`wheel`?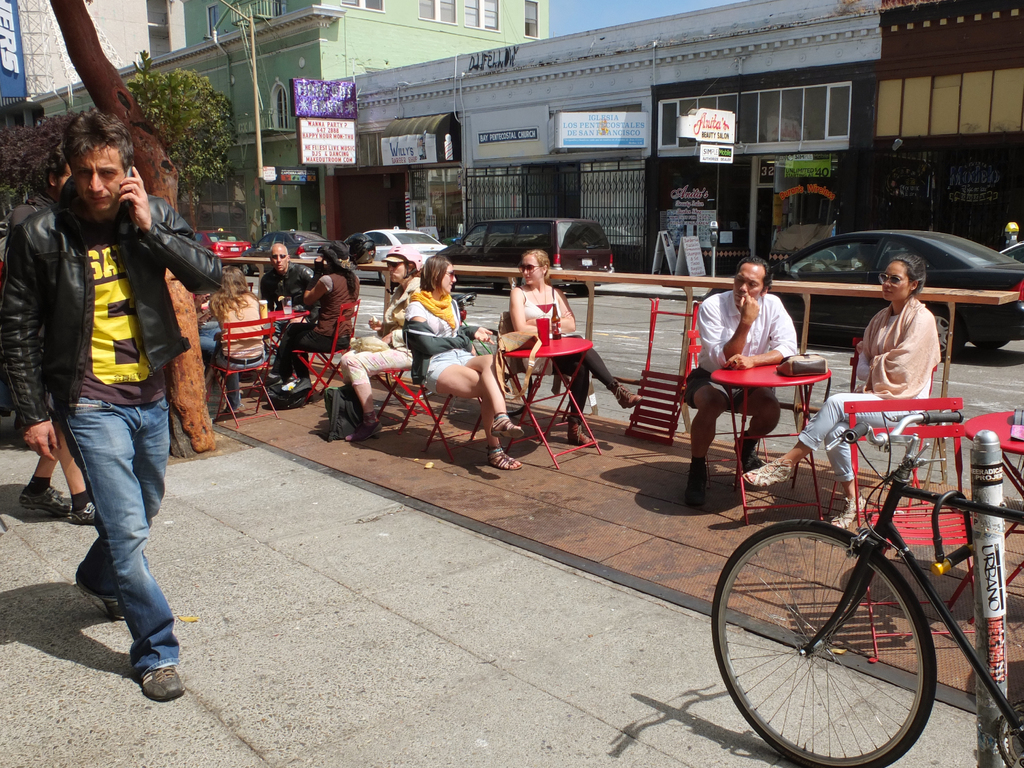
x1=952, y1=324, x2=966, y2=358
